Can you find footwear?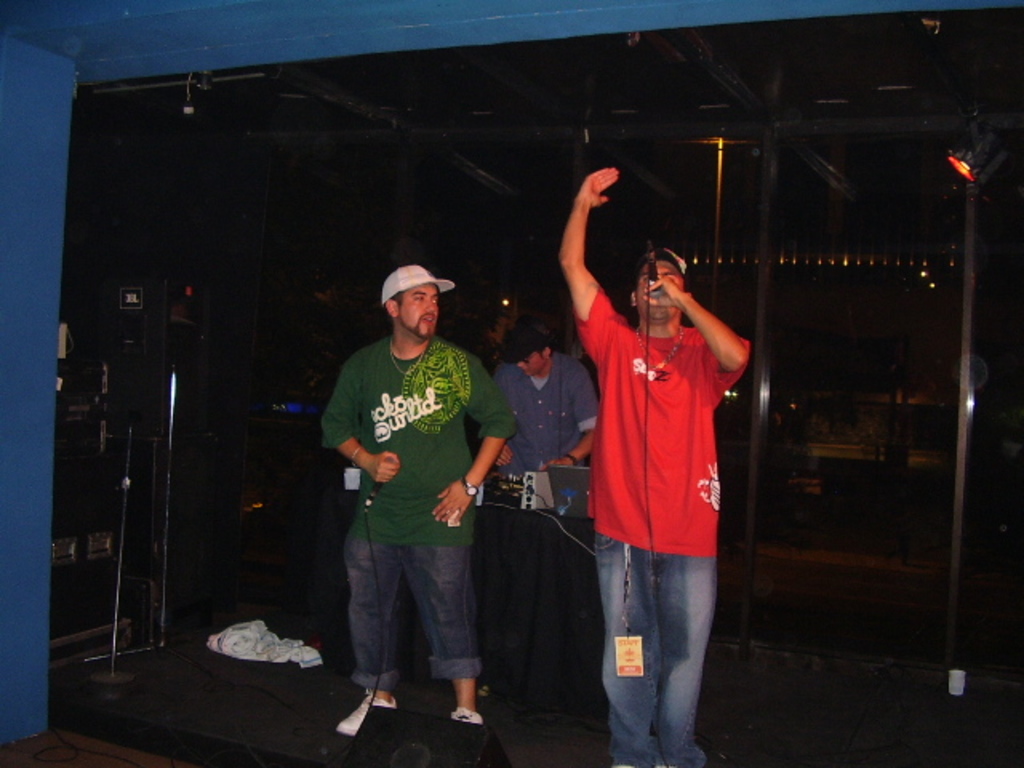
Yes, bounding box: select_region(333, 691, 408, 734).
